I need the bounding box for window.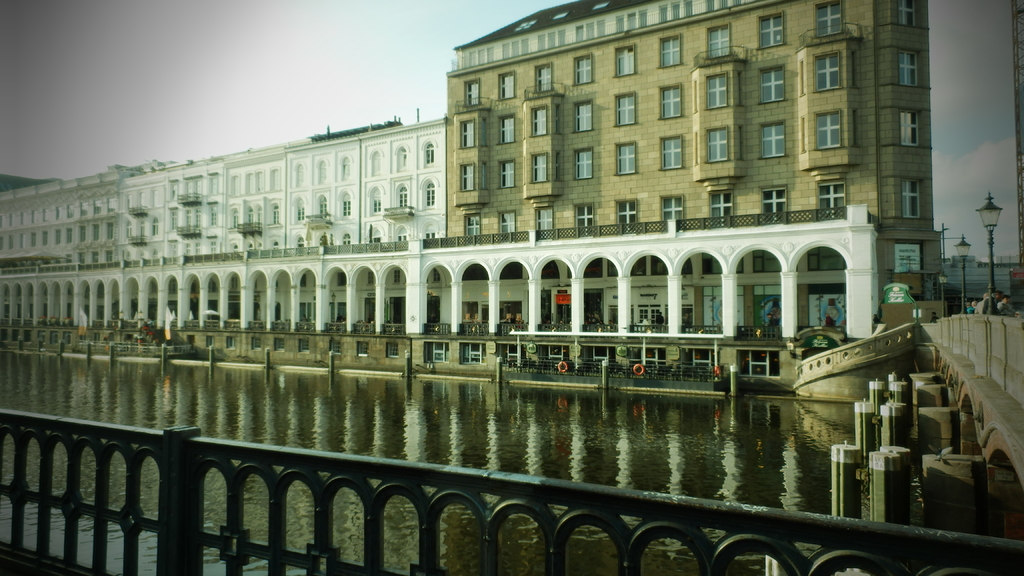
Here it is: left=274, top=279, right=279, bottom=291.
